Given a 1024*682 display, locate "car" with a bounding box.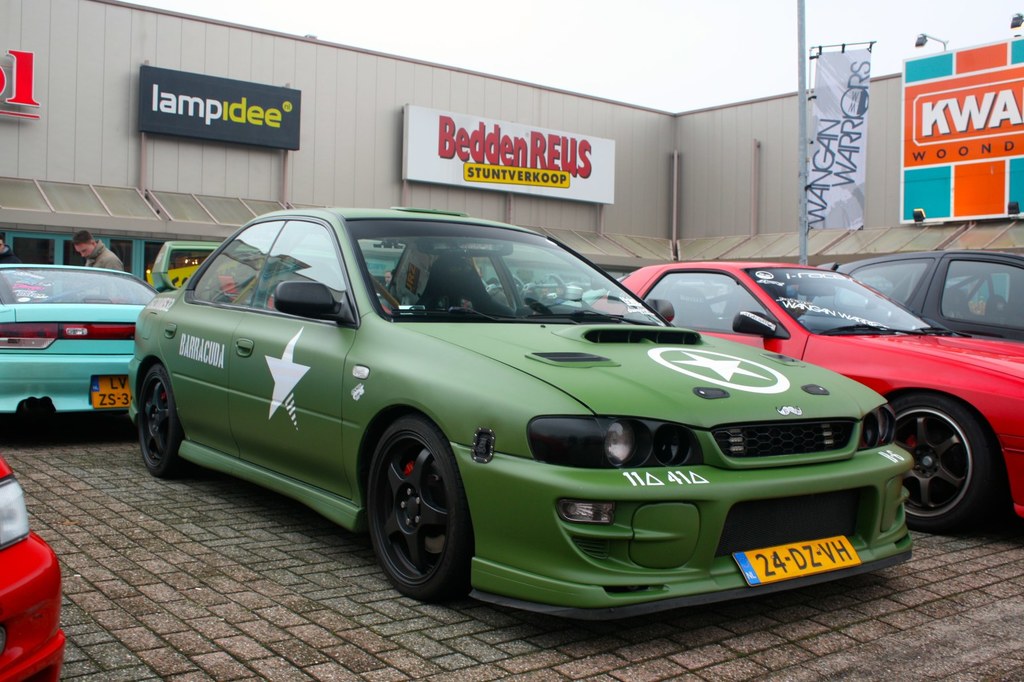
Located: <region>0, 458, 66, 681</region>.
